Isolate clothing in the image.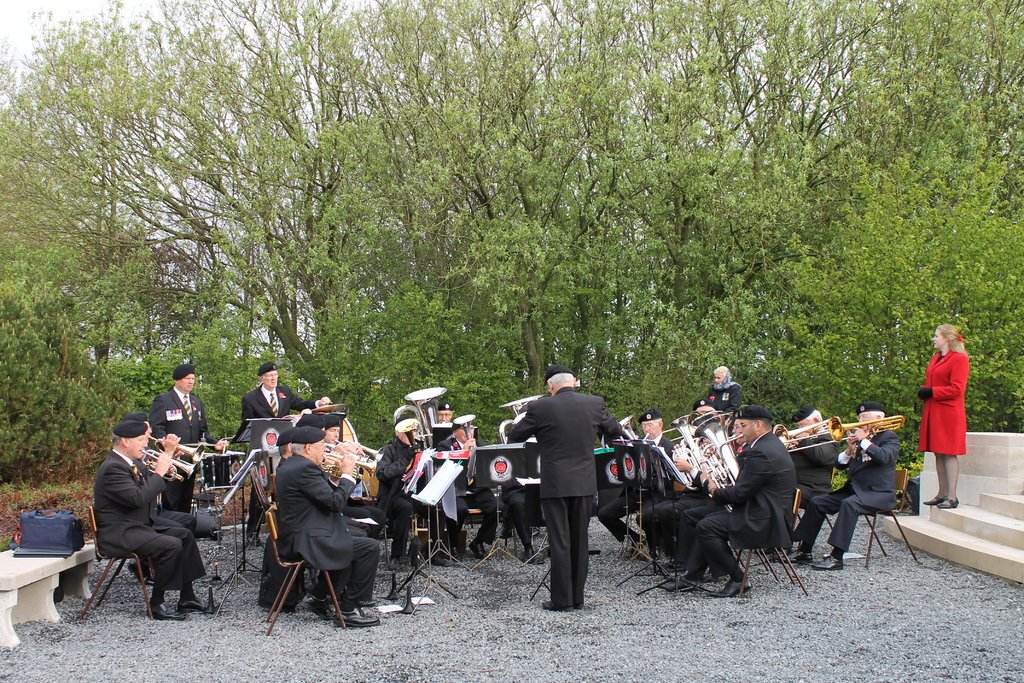
Isolated region: <bbox>786, 431, 833, 514</bbox>.
